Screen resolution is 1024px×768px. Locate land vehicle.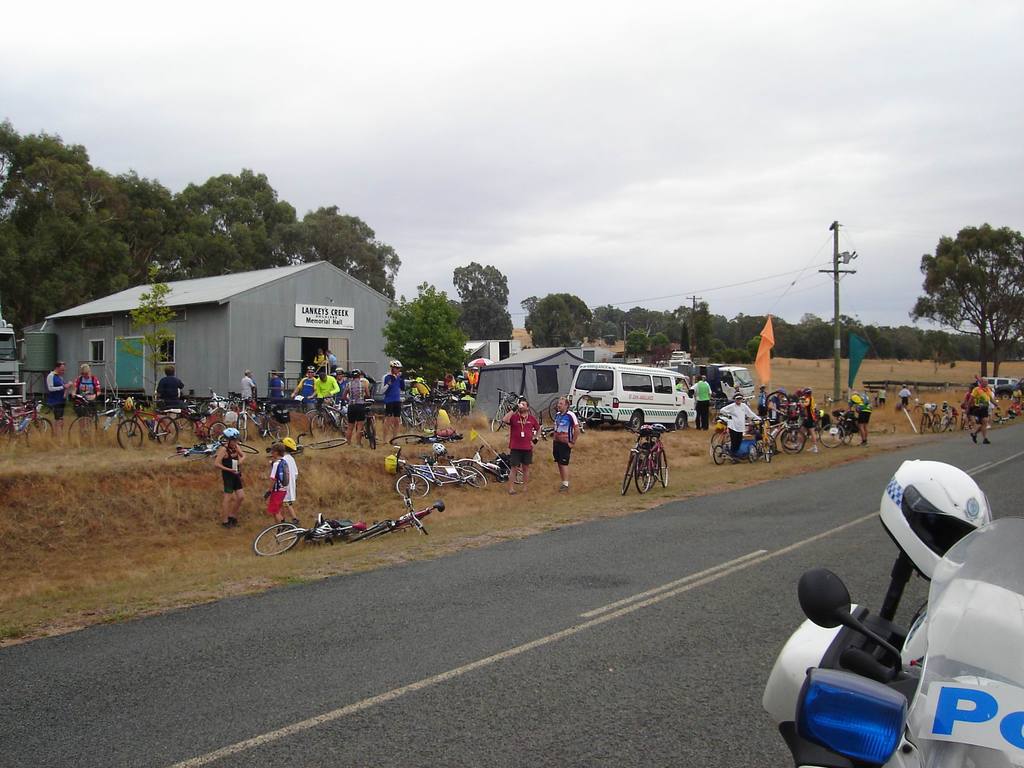
locate(349, 495, 444, 542).
